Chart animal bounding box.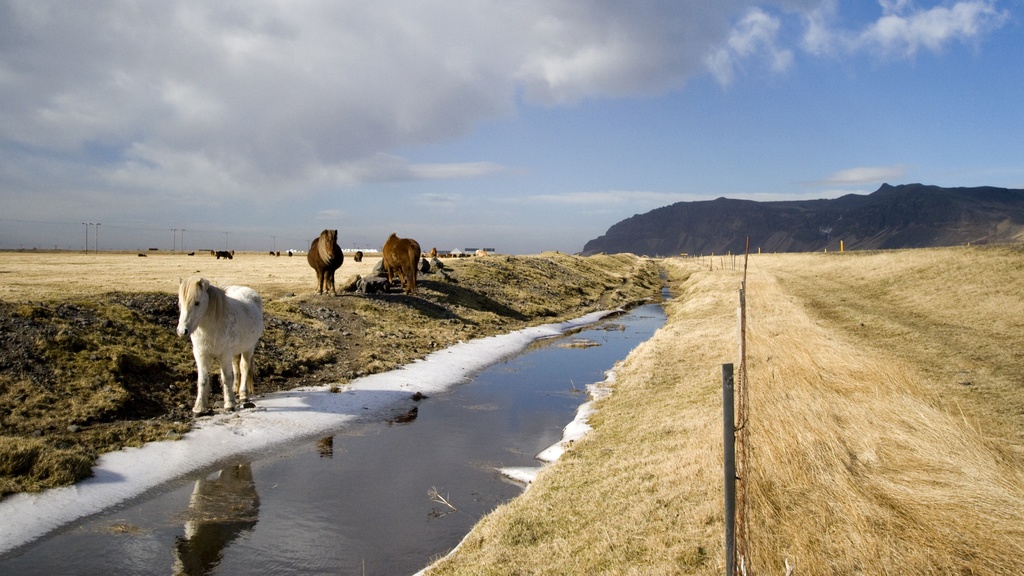
Charted: 177/277/260/417.
